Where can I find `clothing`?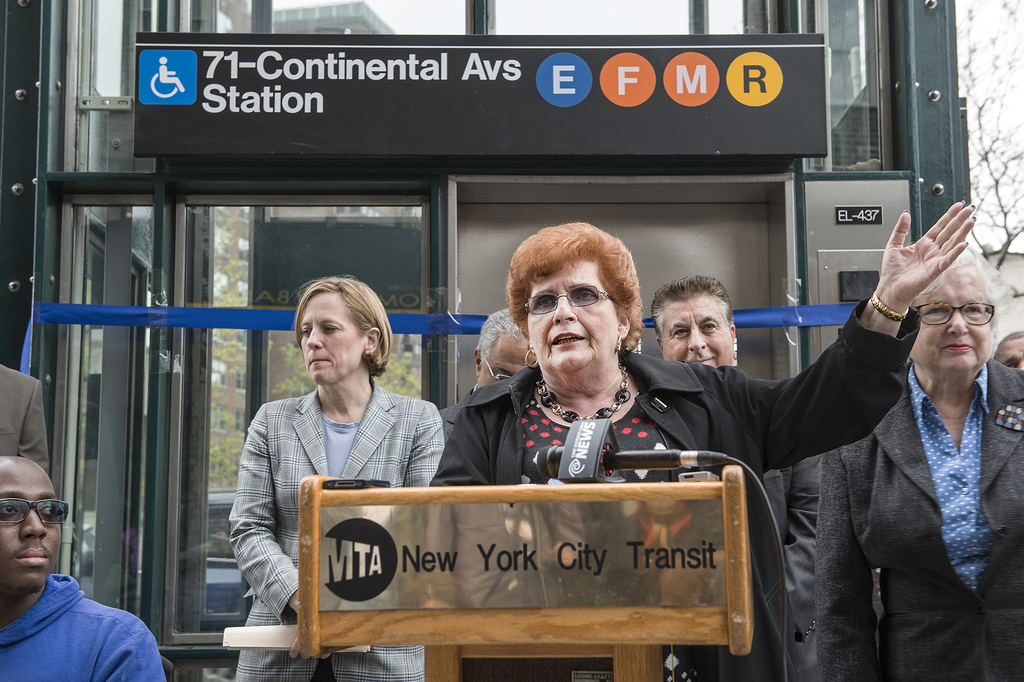
You can find it at {"x1": 3, "y1": 568, "x2": 166, "y2": 681}.
